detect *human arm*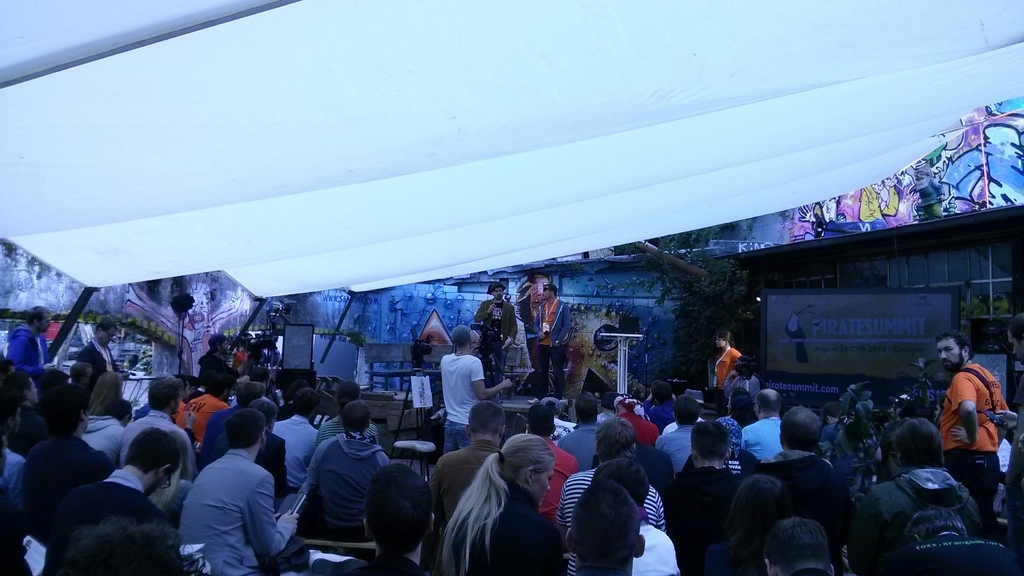
detection(557, 494, 566, 543)
